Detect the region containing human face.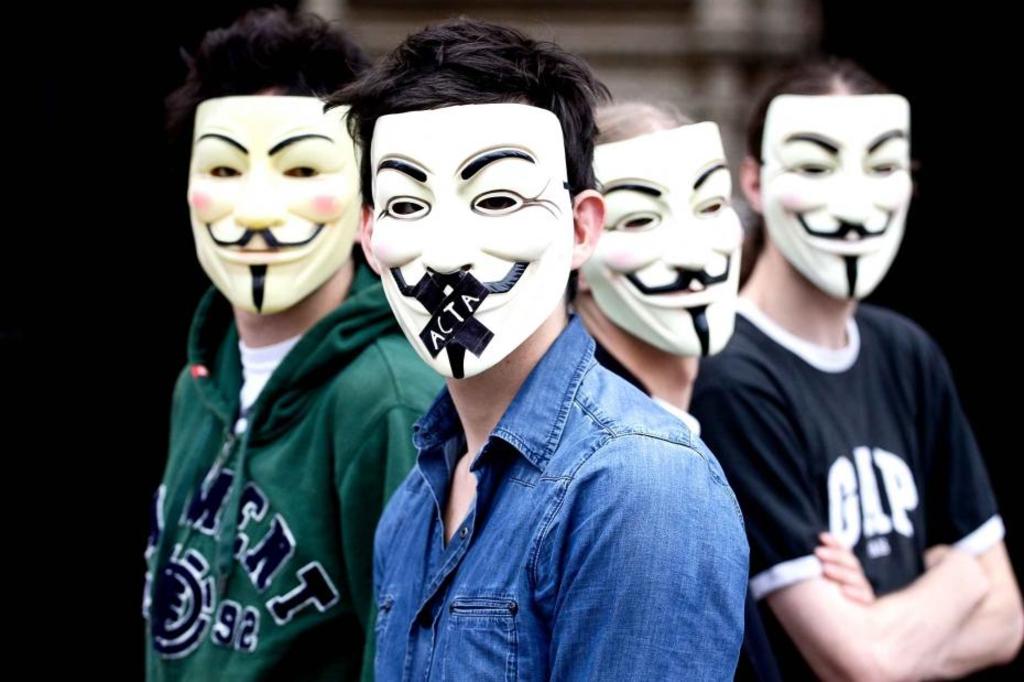
[581,121,747,357].
